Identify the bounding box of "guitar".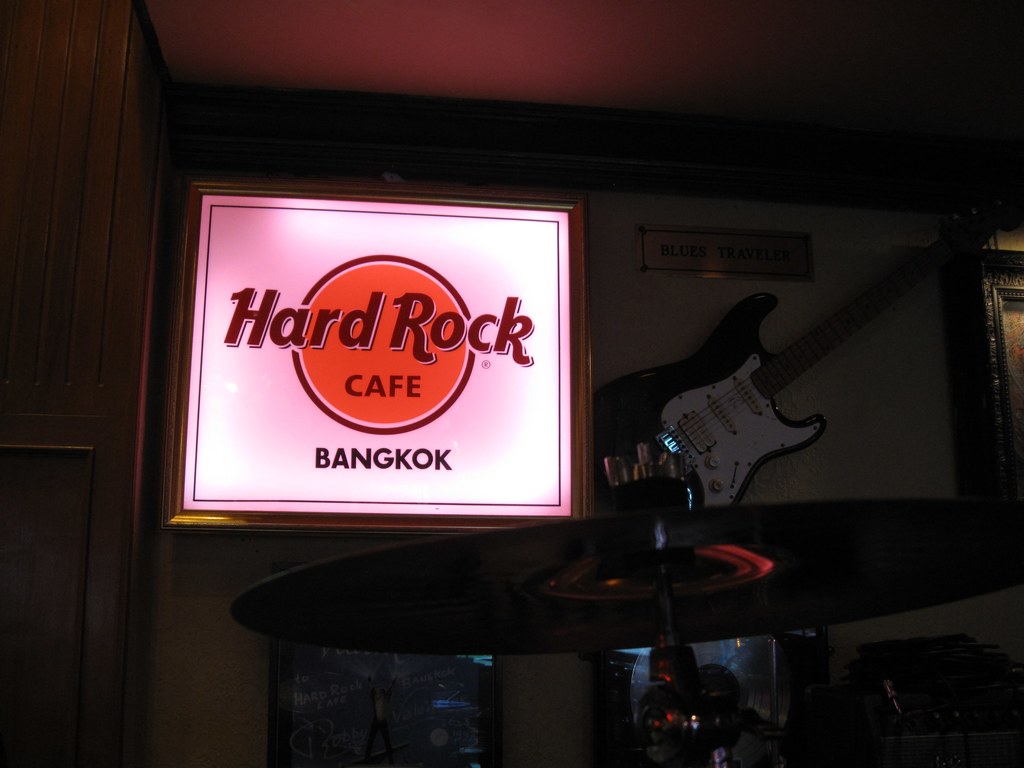
(left=657, top=220, right=991, bottom=509).
